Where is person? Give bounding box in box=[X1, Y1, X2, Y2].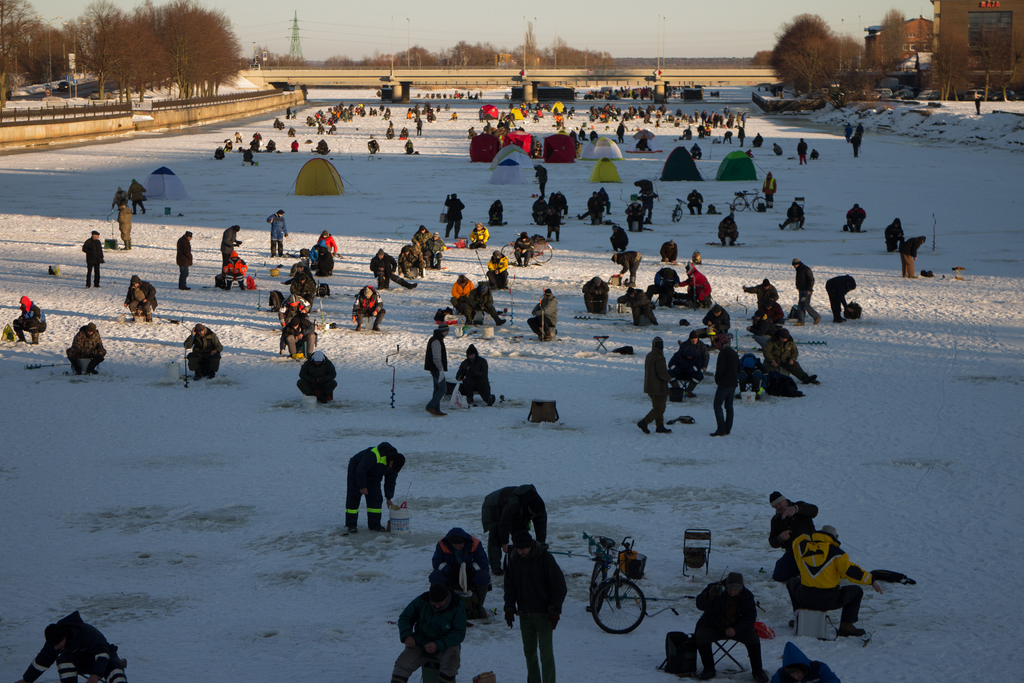
box=[576, 128, 588, 141].
